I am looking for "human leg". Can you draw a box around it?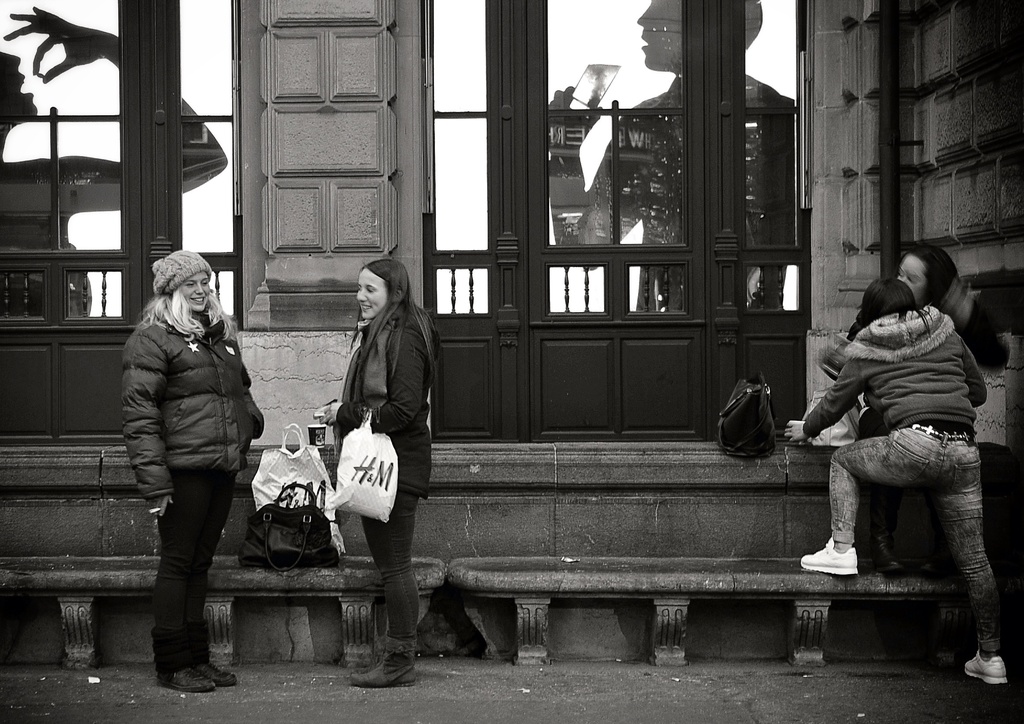
Sure, the bounding box is (x1=182, y1=470, x2=237, y2=684).
